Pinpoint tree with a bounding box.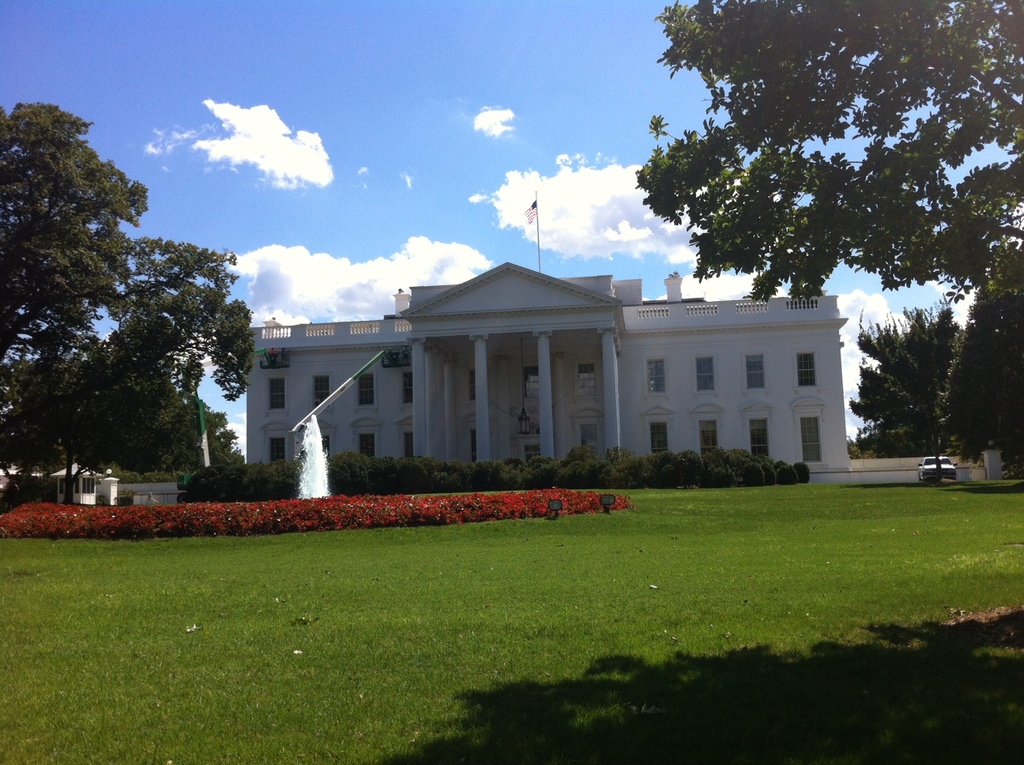
0,90,269,473.
